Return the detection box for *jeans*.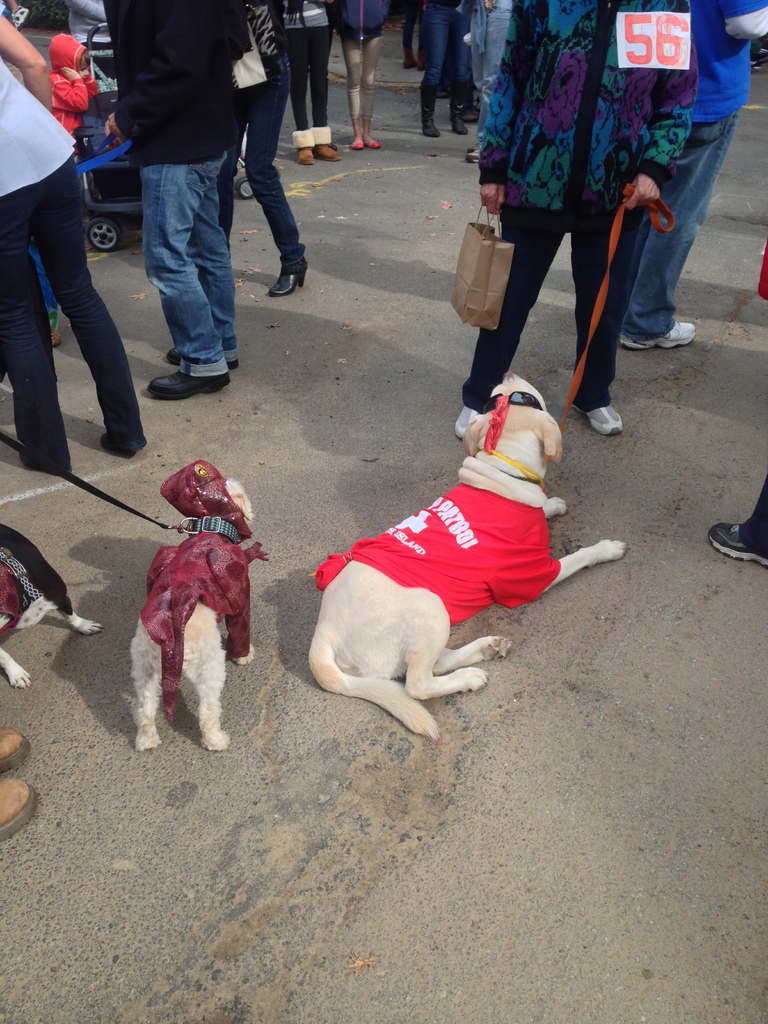
<box>0,155,145,468</box>.
